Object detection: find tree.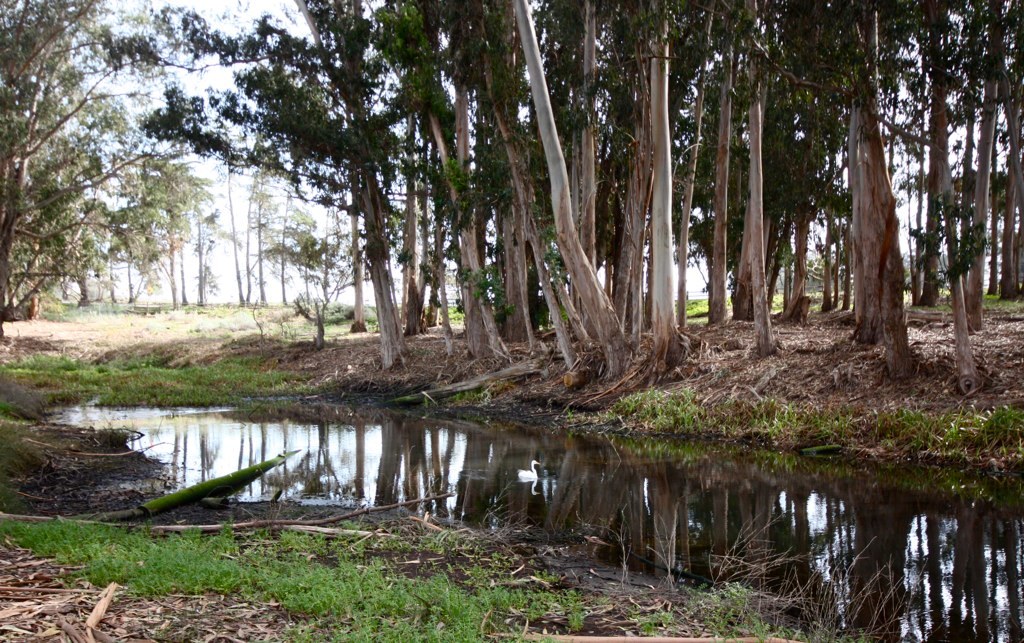
(0,0,236,342).
